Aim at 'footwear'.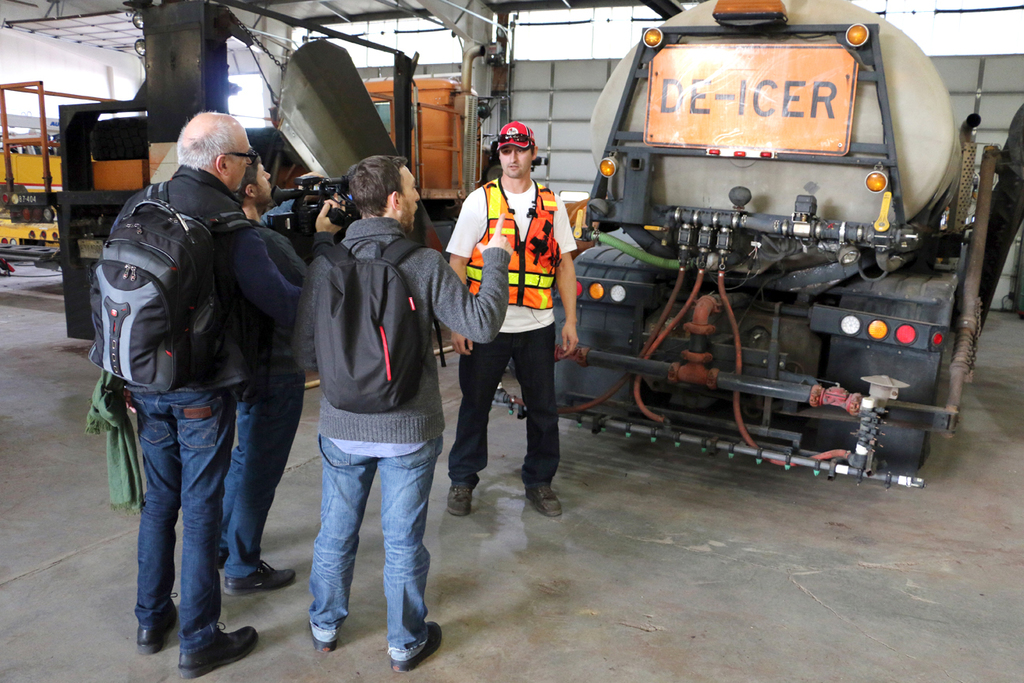
Aimed at [225, 560, 299, 596].
